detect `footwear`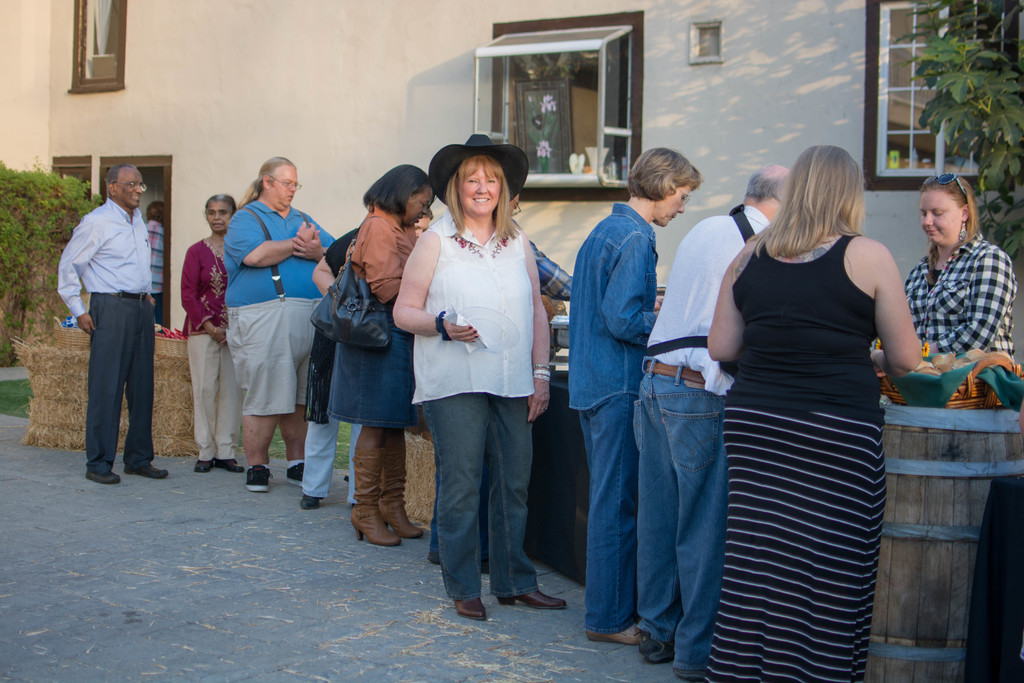
285/465/304/487
